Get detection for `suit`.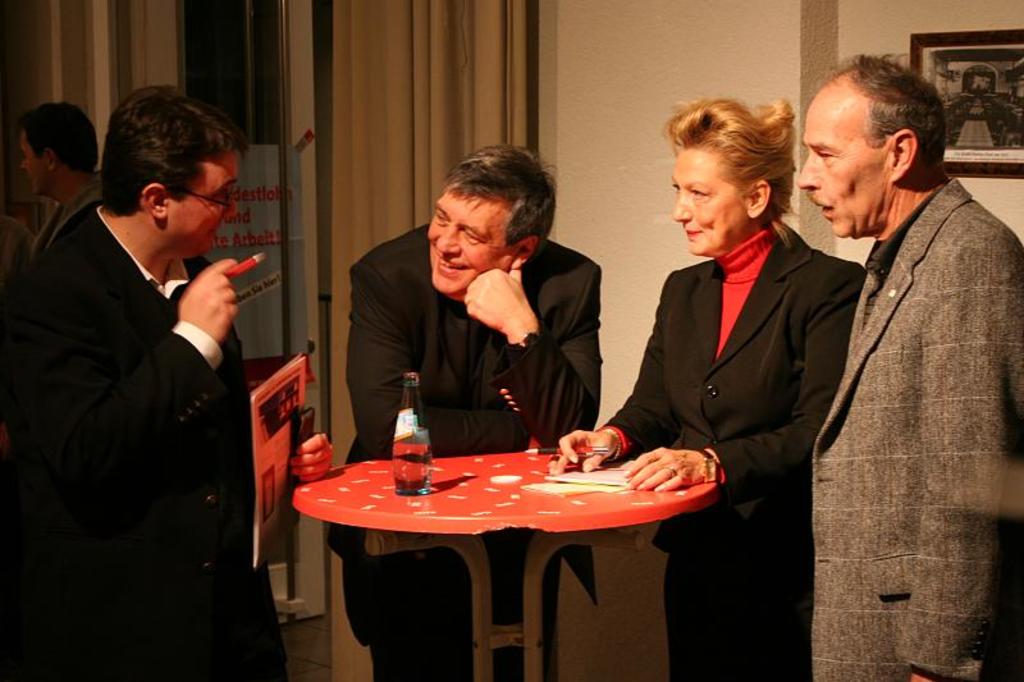
Detection: BBox(26, 75, 282, 681).
